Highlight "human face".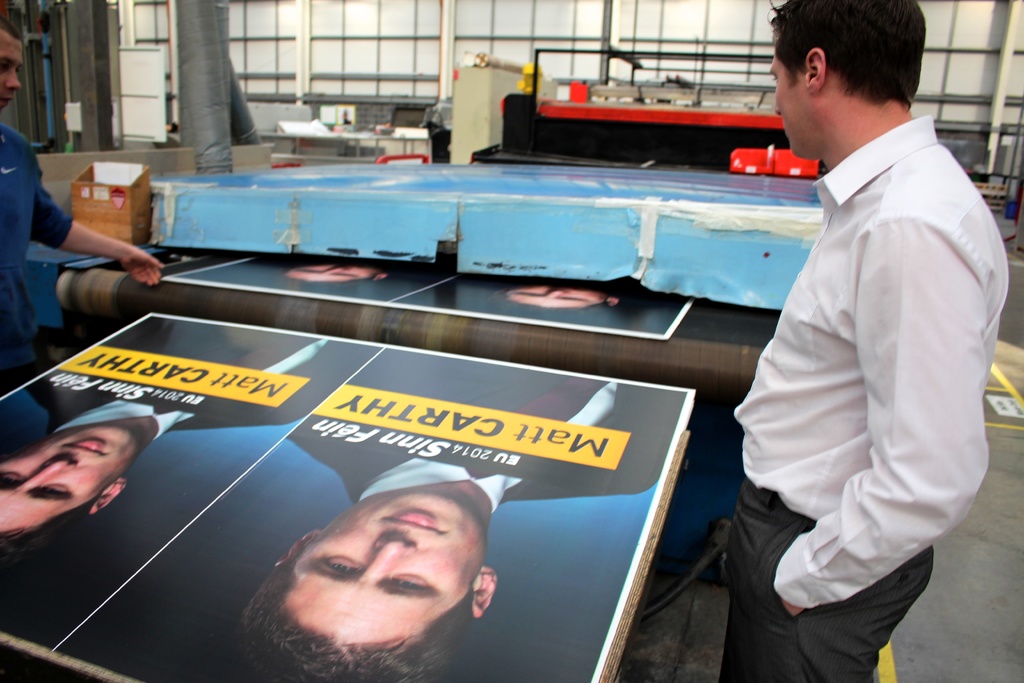
Highlighted region: 0:28:24:110.
